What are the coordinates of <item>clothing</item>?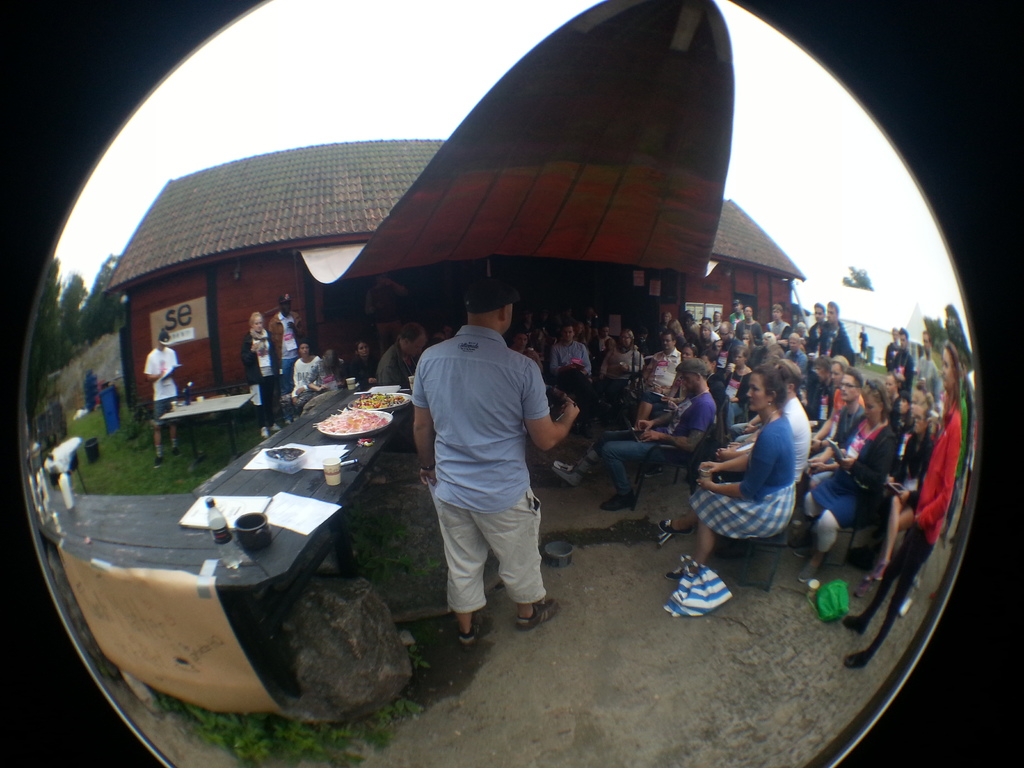
<bbox>340, 356, 380, 393</bbox>.
